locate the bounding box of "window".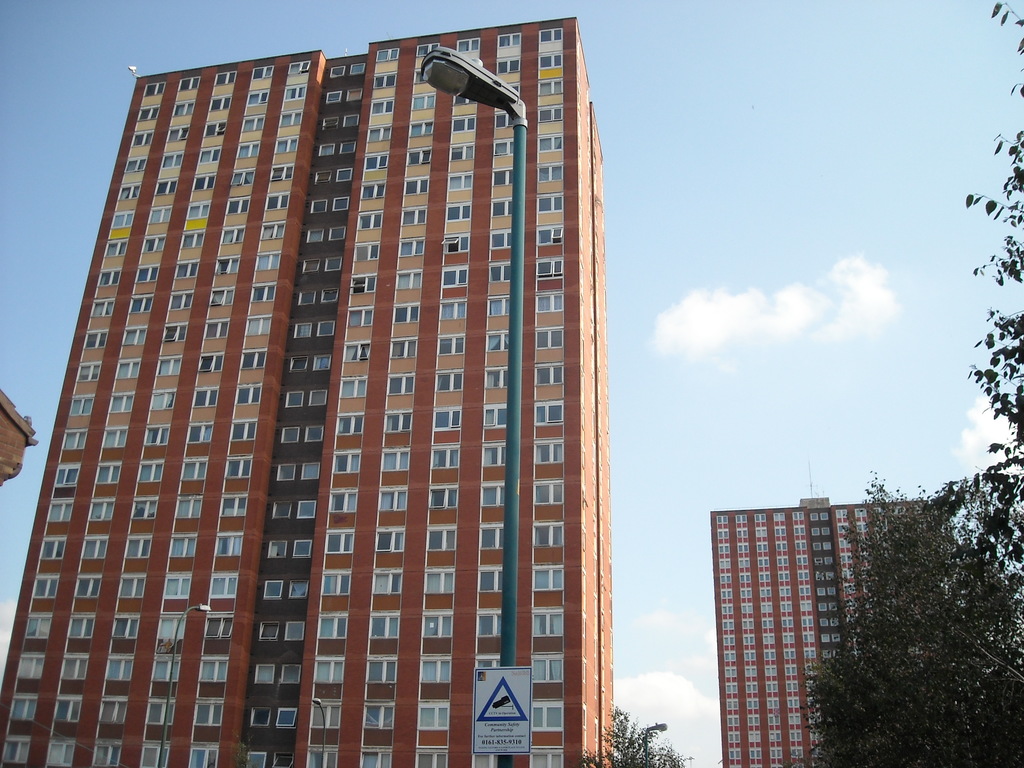
Bounding box: 401/207/426/228.
